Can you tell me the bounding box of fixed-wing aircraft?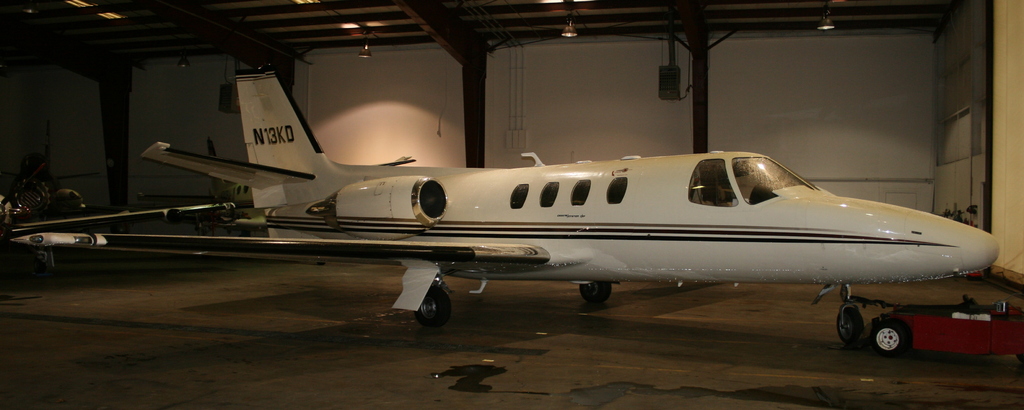
region(9, 69, 1006, 349).
